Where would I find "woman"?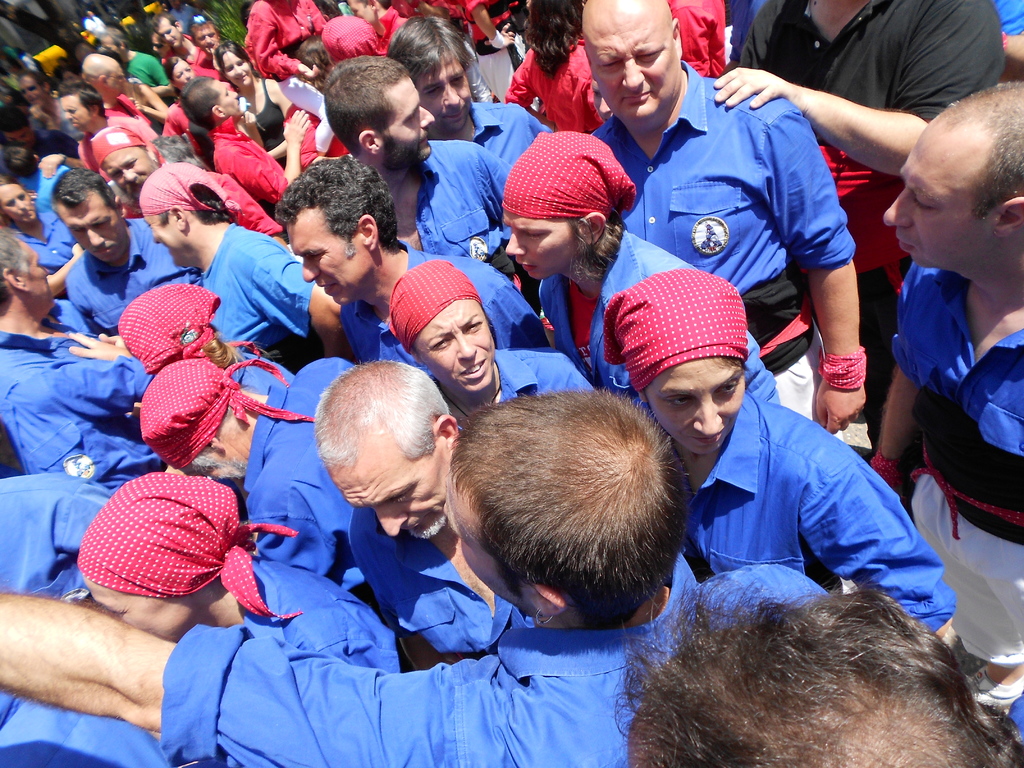
At (left=0, top=173, right=75, bottom=273).
